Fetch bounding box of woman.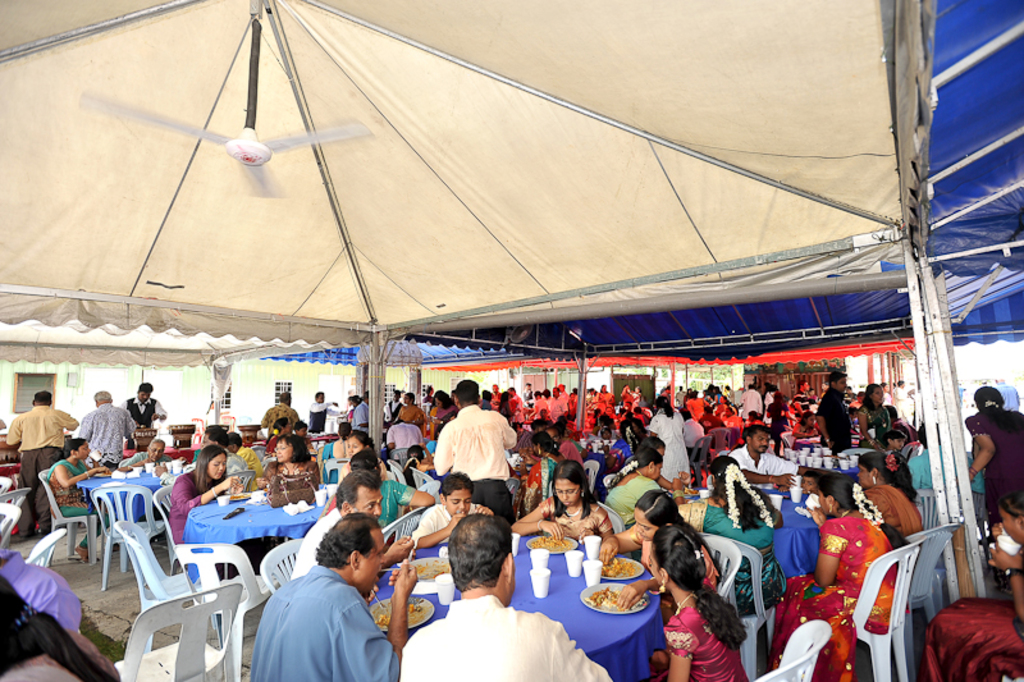
Bbox: (969, 383, 1023, 518).
